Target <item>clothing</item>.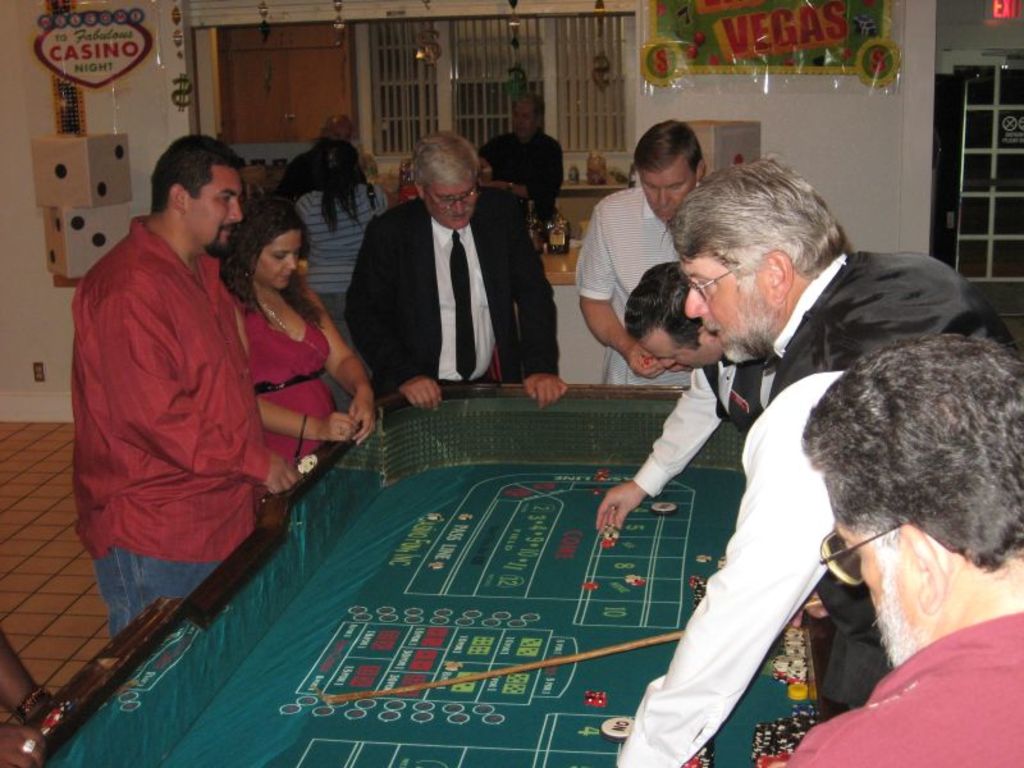
Target region: 479,125,557,221.
